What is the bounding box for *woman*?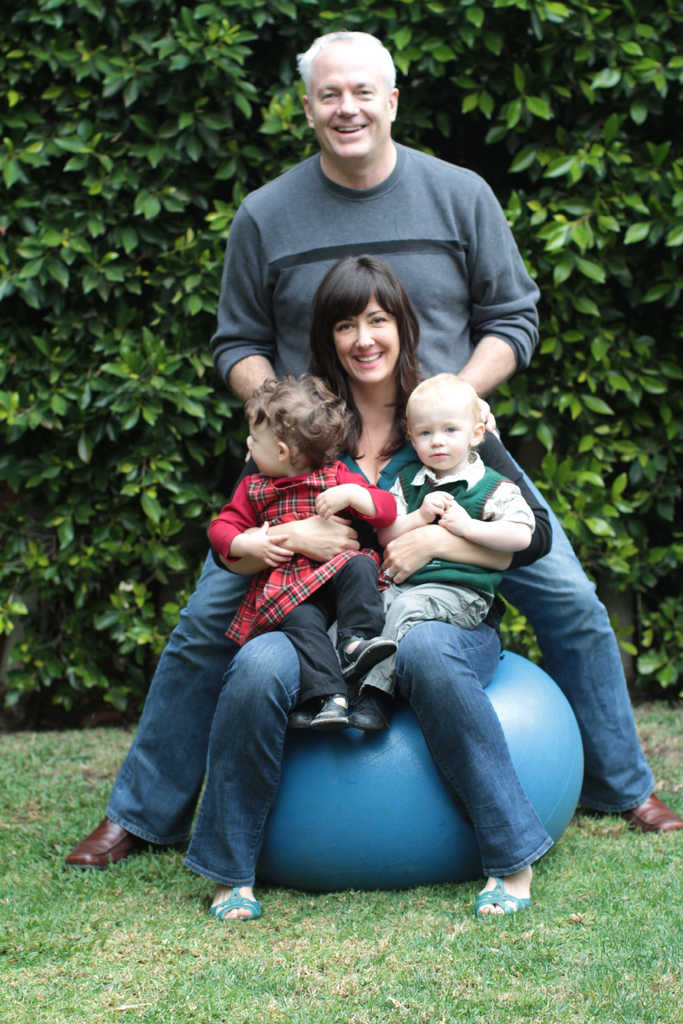
[163, 261, 550, 931].
